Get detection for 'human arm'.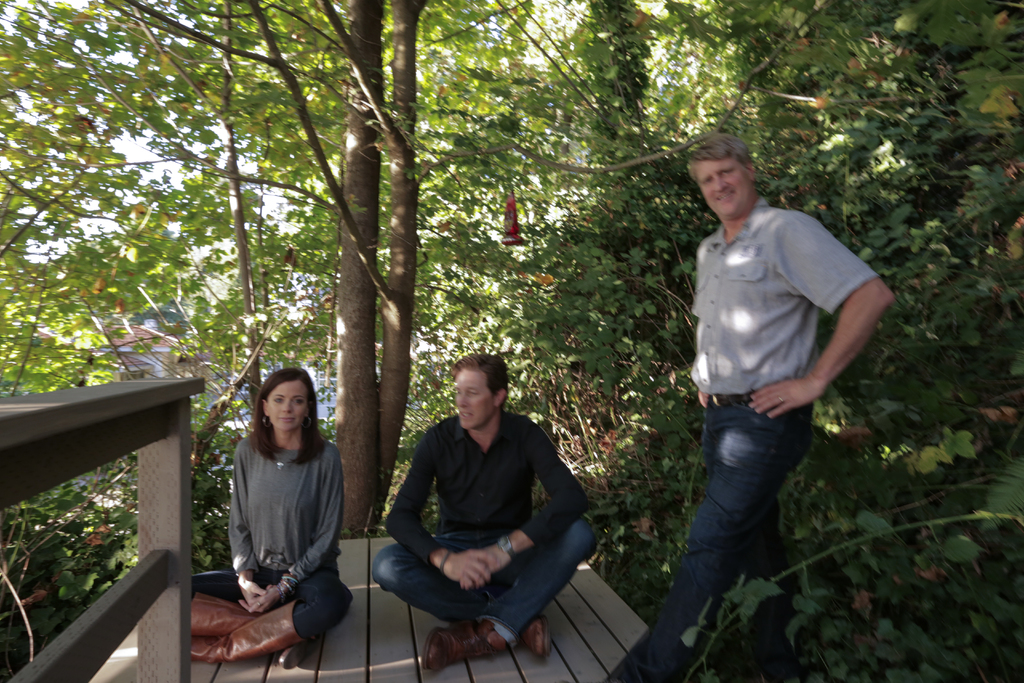
Detection: [385, 440, 497, 593].
